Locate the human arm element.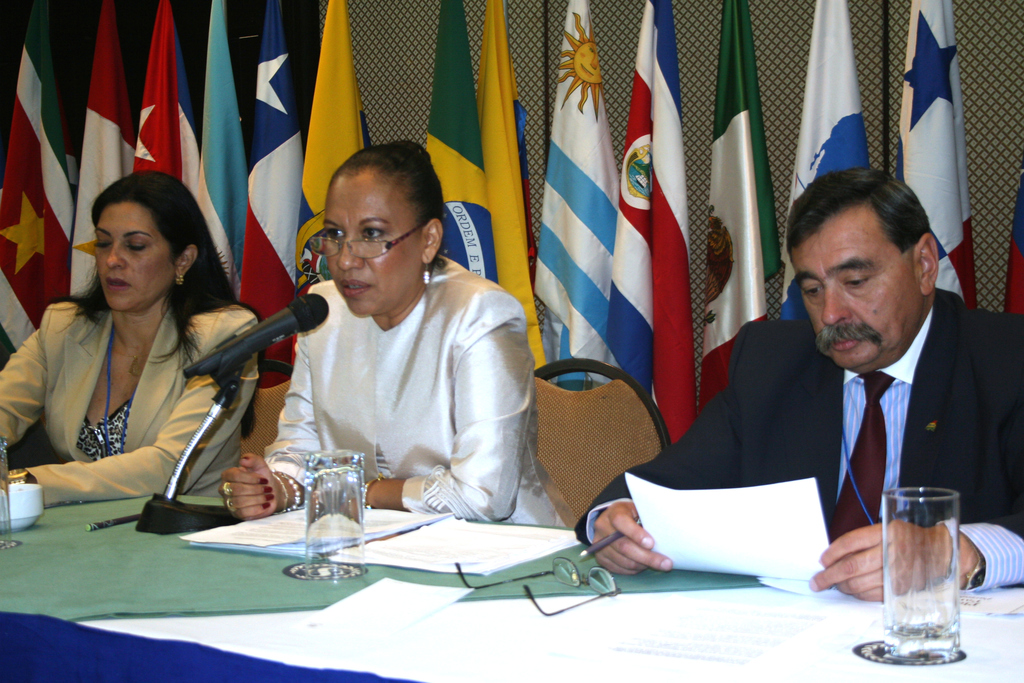
Element bbox: (x1=572, y1=322, x2=746, y2=576).
